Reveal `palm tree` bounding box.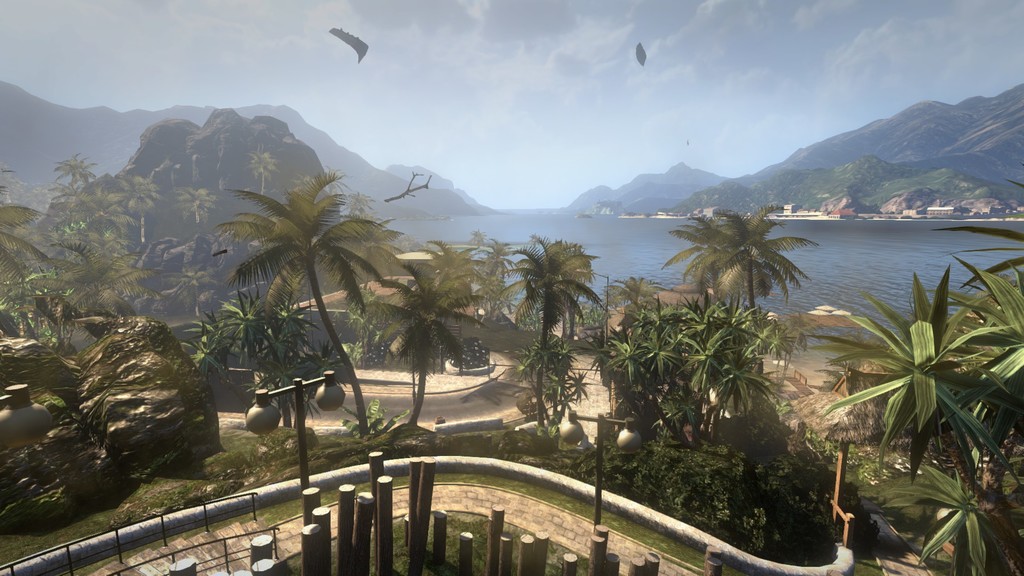
Revealed: [x1=374, y1=266, x2=484, y2=422].
